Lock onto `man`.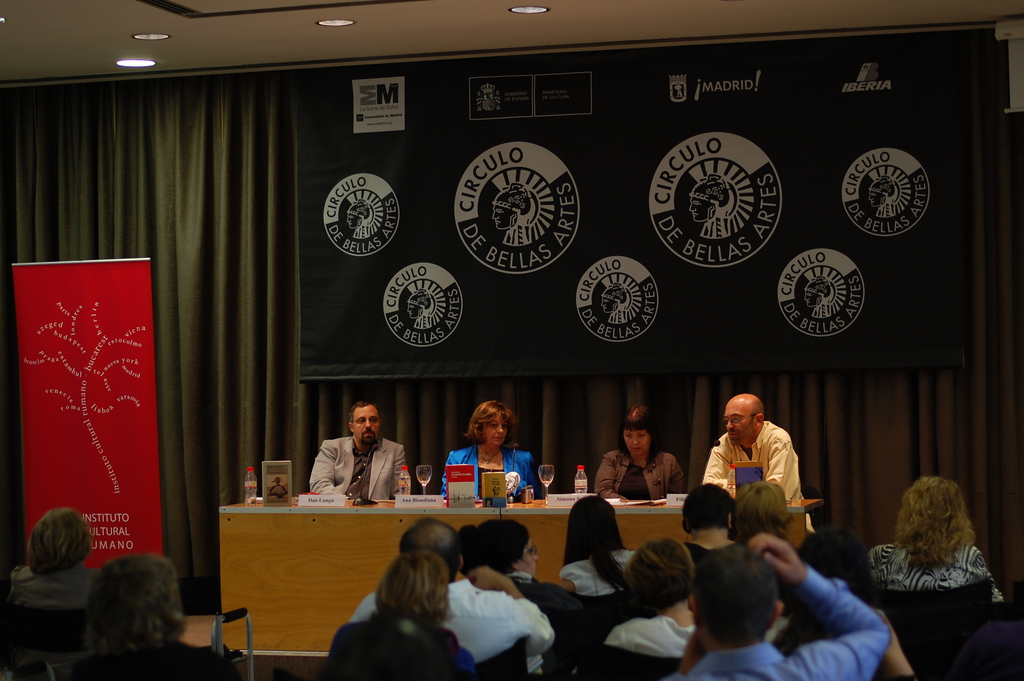
Locked: detection(348, 516, 561, 679).
